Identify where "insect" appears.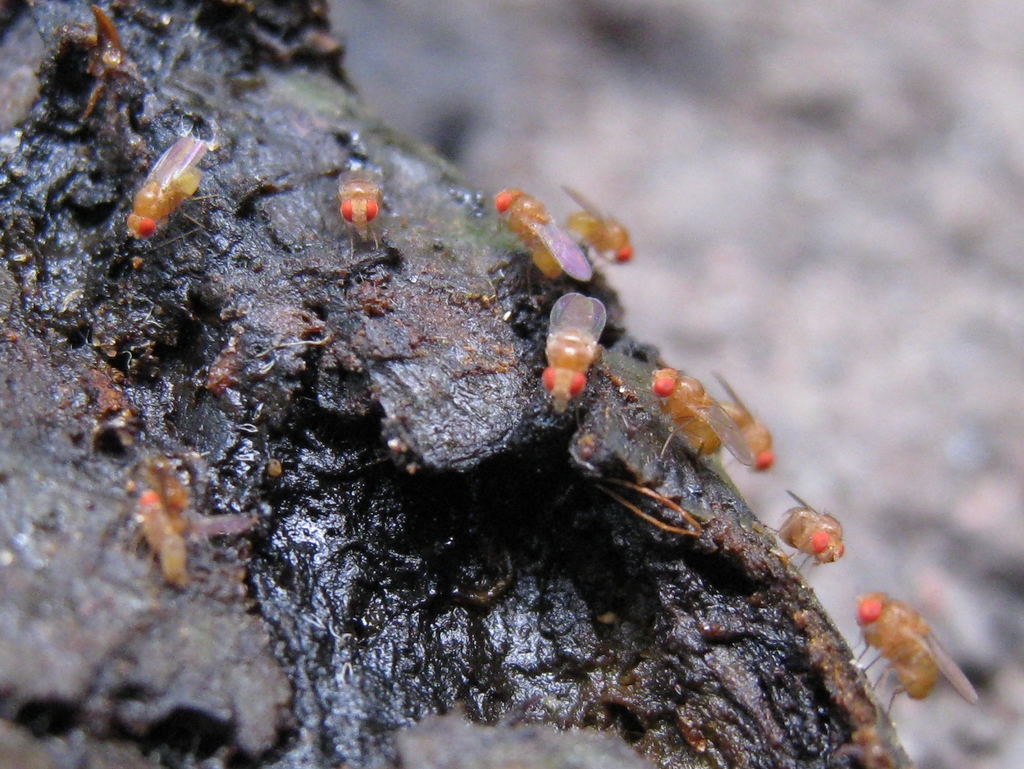
Appears at <box>334,167,381,260</box>.
